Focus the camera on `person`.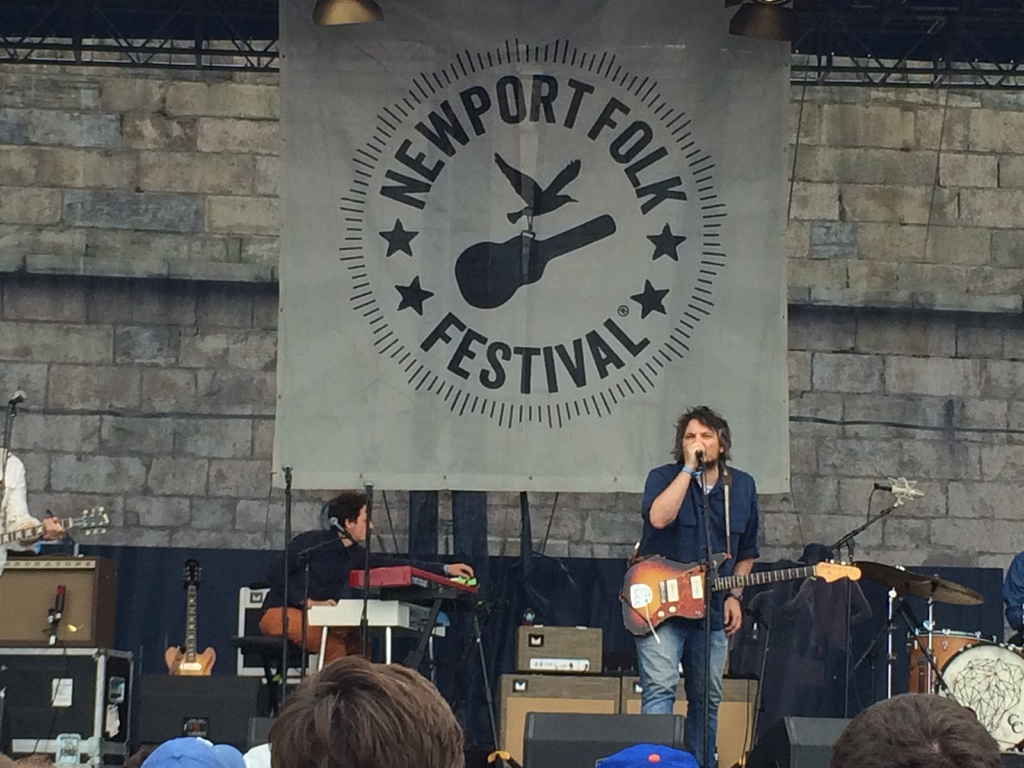
Focus region: 757 543 879 663.
